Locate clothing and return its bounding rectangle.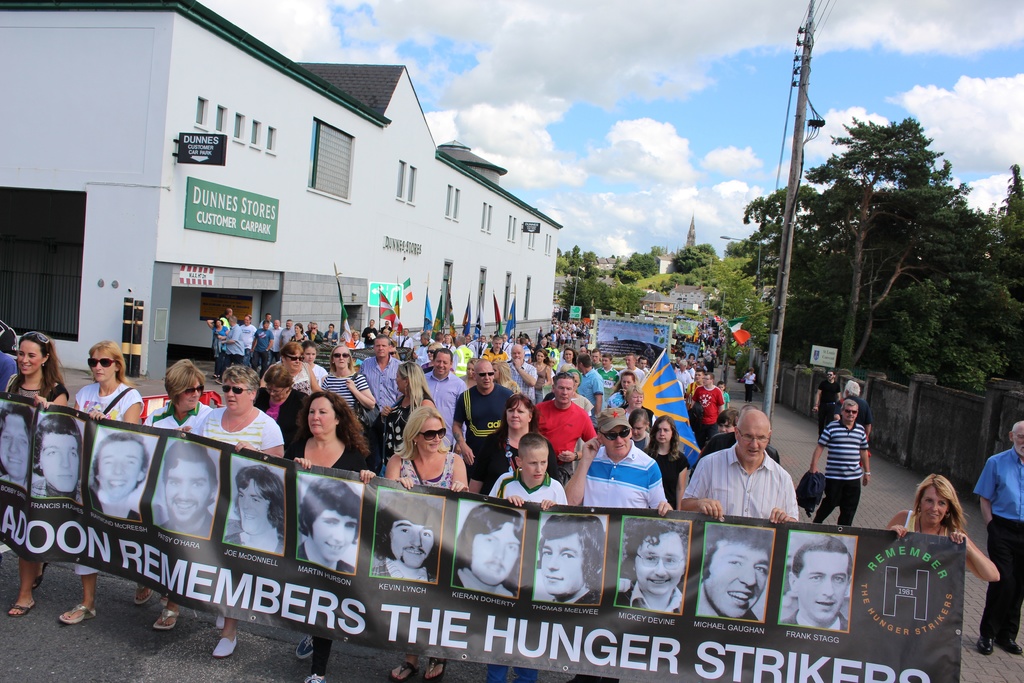
x1=506, y1=338, x2=517, y2=357.
